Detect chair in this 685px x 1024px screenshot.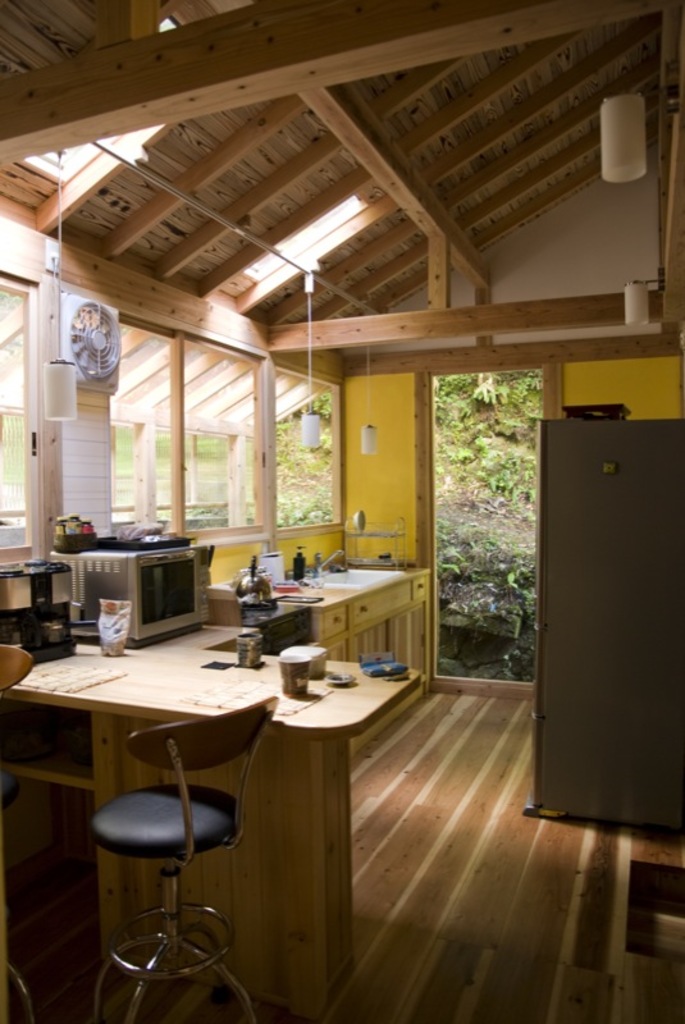
Detection: [79,672,291,1020].
